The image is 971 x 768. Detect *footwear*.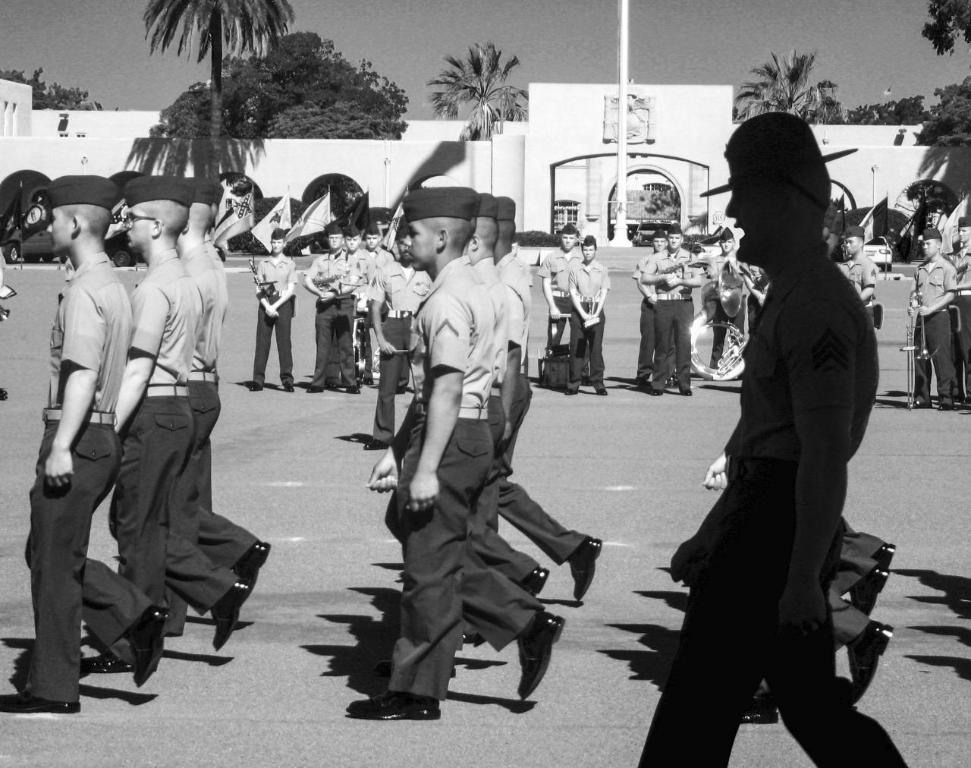
Detection: x1=360, y1=376, x2=372, y2=385.
